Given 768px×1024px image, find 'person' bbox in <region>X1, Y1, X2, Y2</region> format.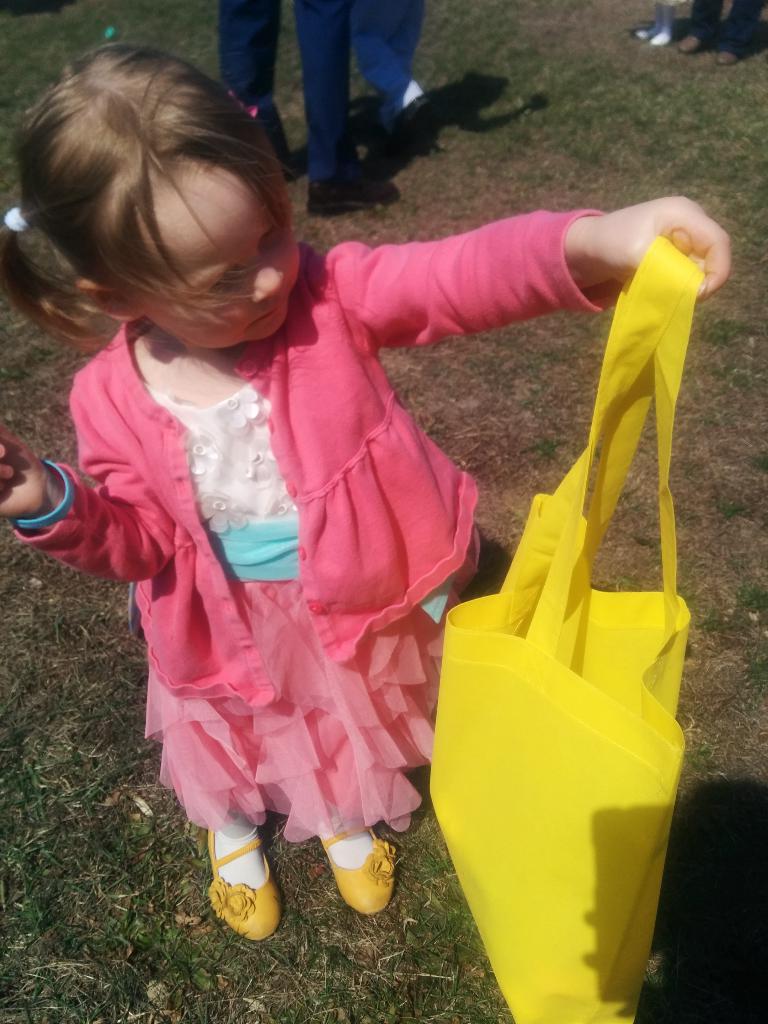
<region>218, 0, 407, 218</region>.
